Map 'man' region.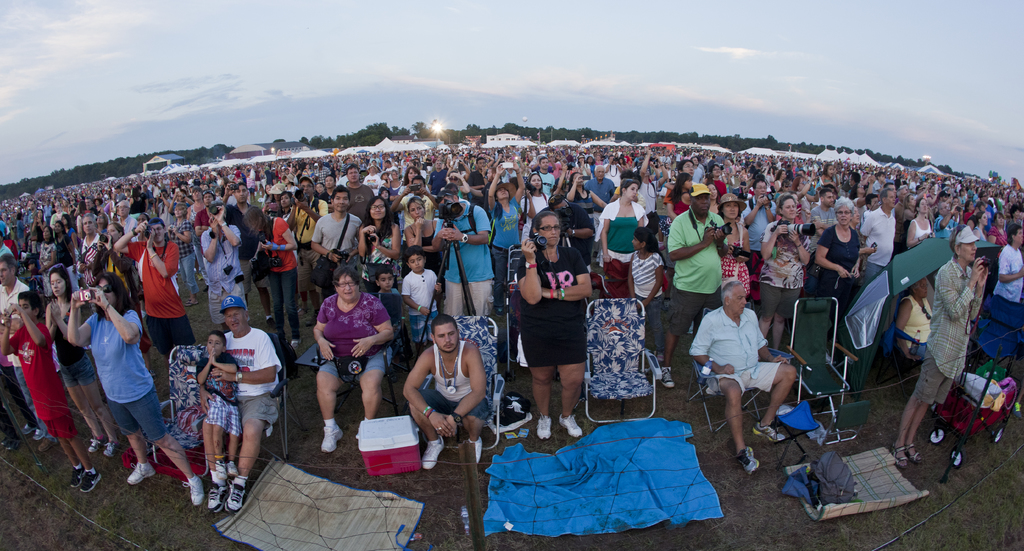
Mapped to <bbox>430, 187, 495, 316</bbox>.
